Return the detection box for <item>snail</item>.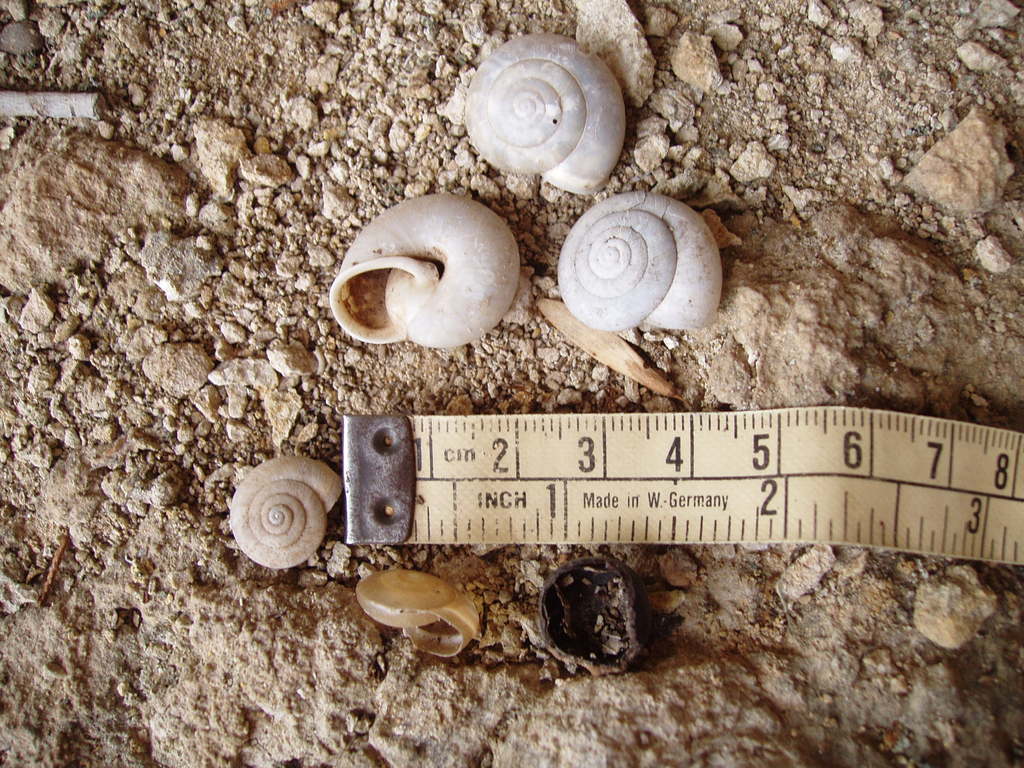
[left=461, top=35, right=621, bottom=200].
